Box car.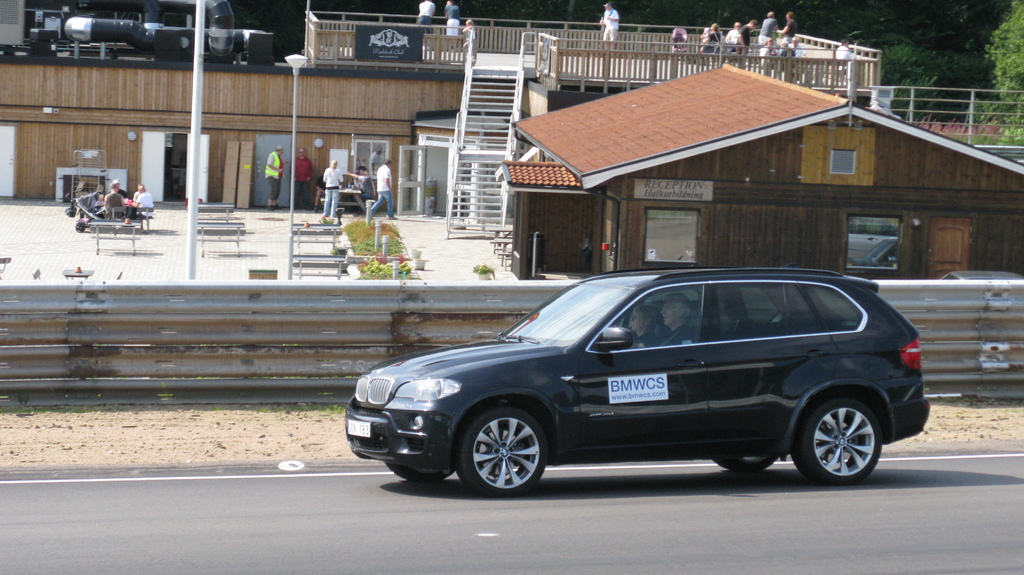
(345,266,930,498).
